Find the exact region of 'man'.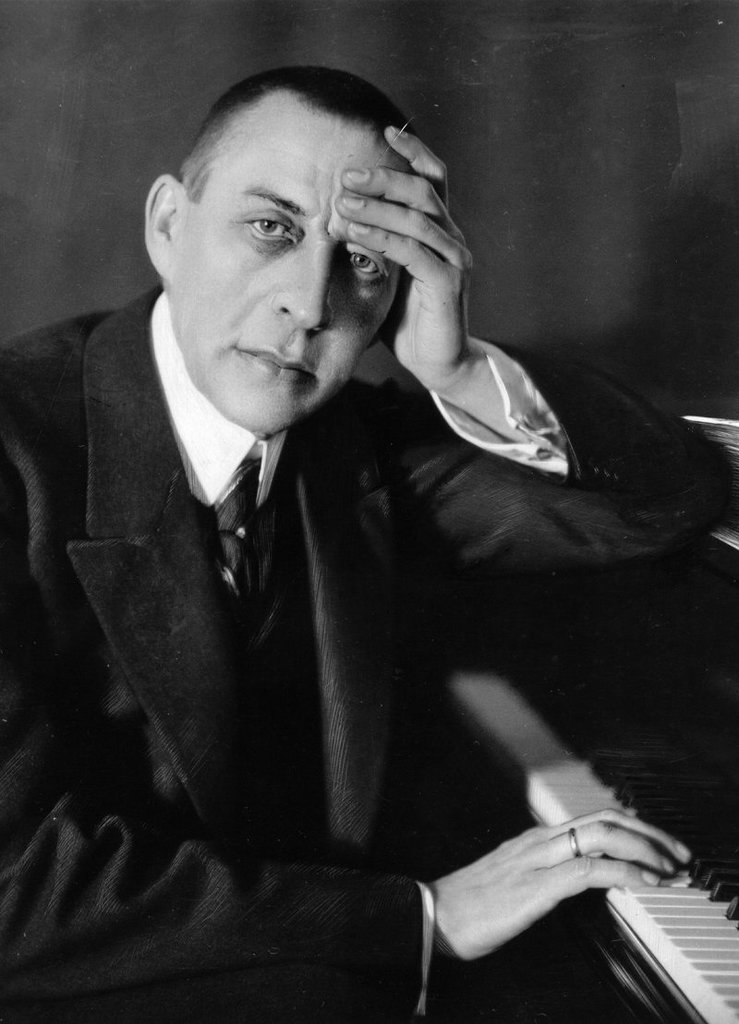
Exact region: [left=0, top=73, right=663, bottom=1007].
